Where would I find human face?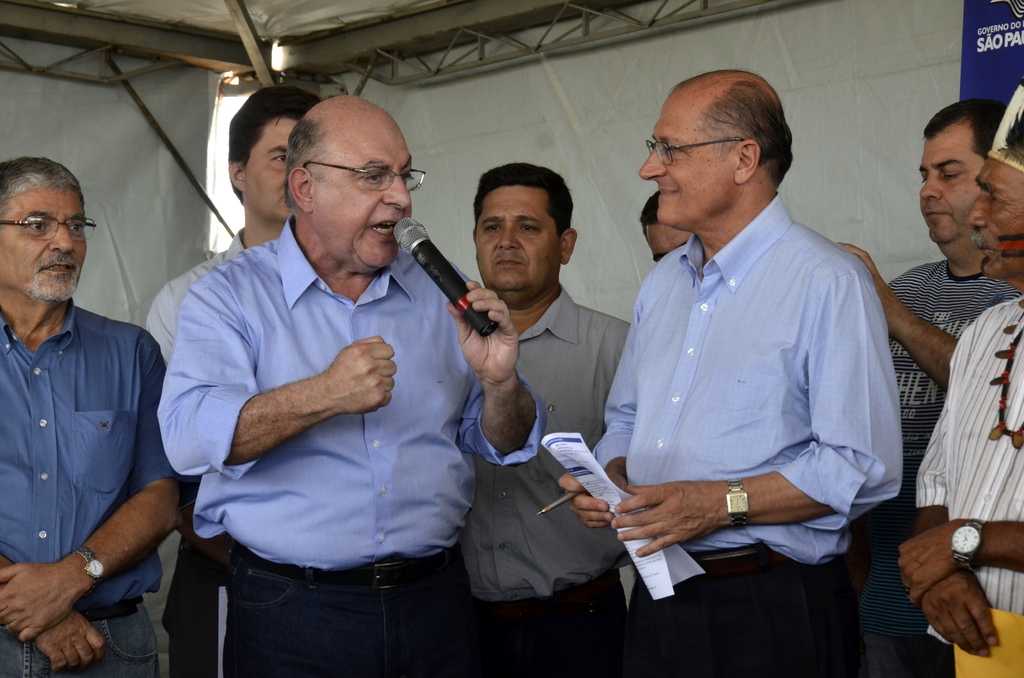
At BBox(476, 185, 560, 302).
